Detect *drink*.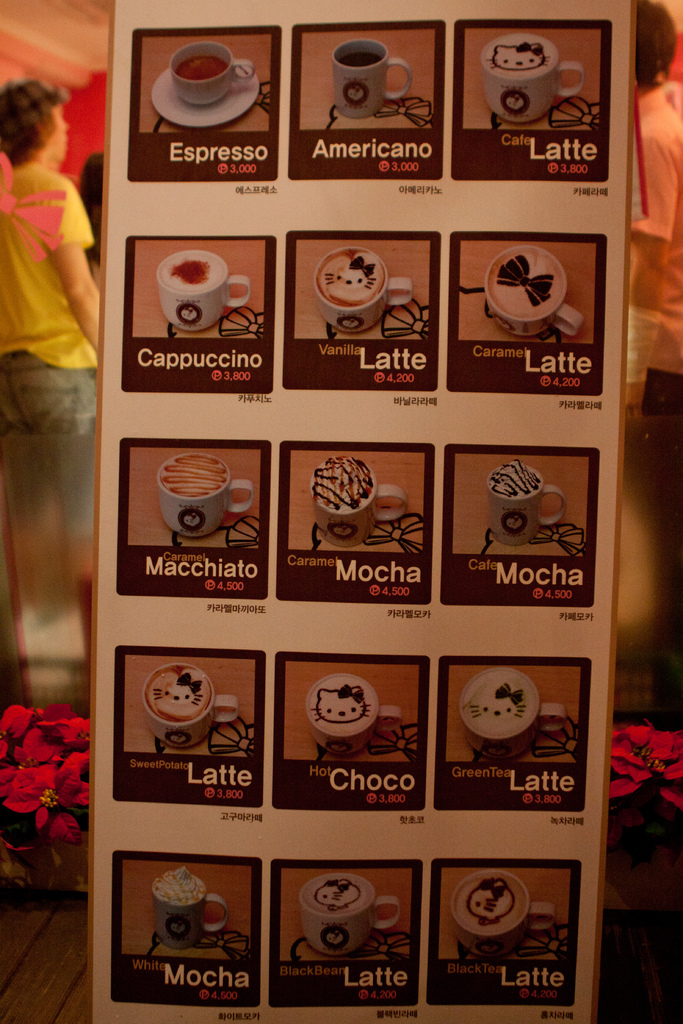
Detected at <bbox>489, 248, 568, 318</bbox>.
